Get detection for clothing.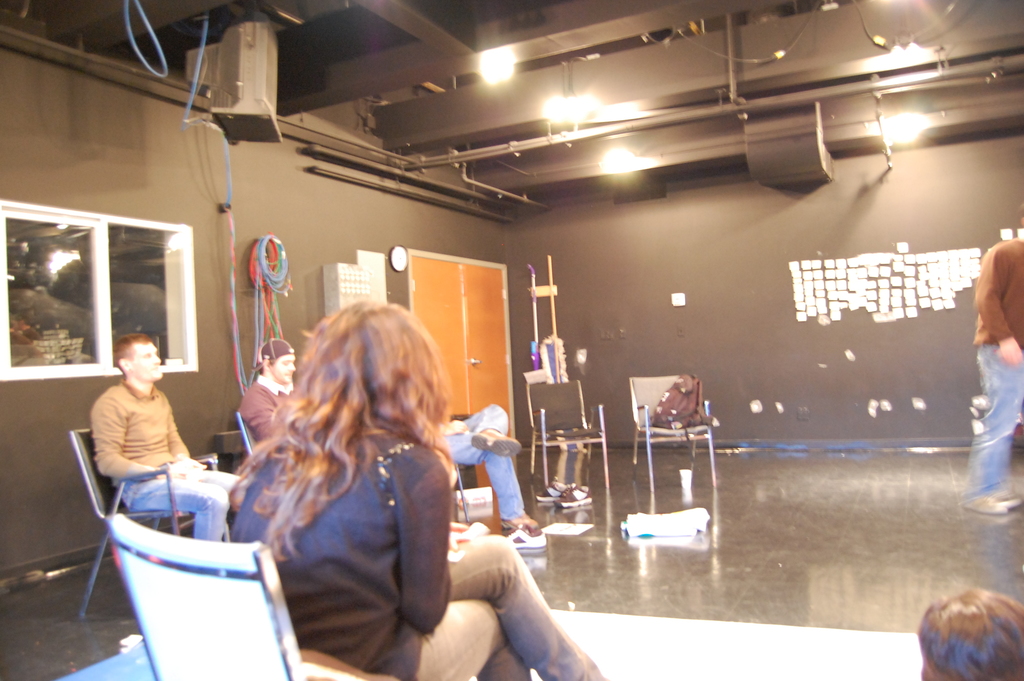
Detection: {"left": 224, "top": 410, "right": 605, "bottom": 679}.
